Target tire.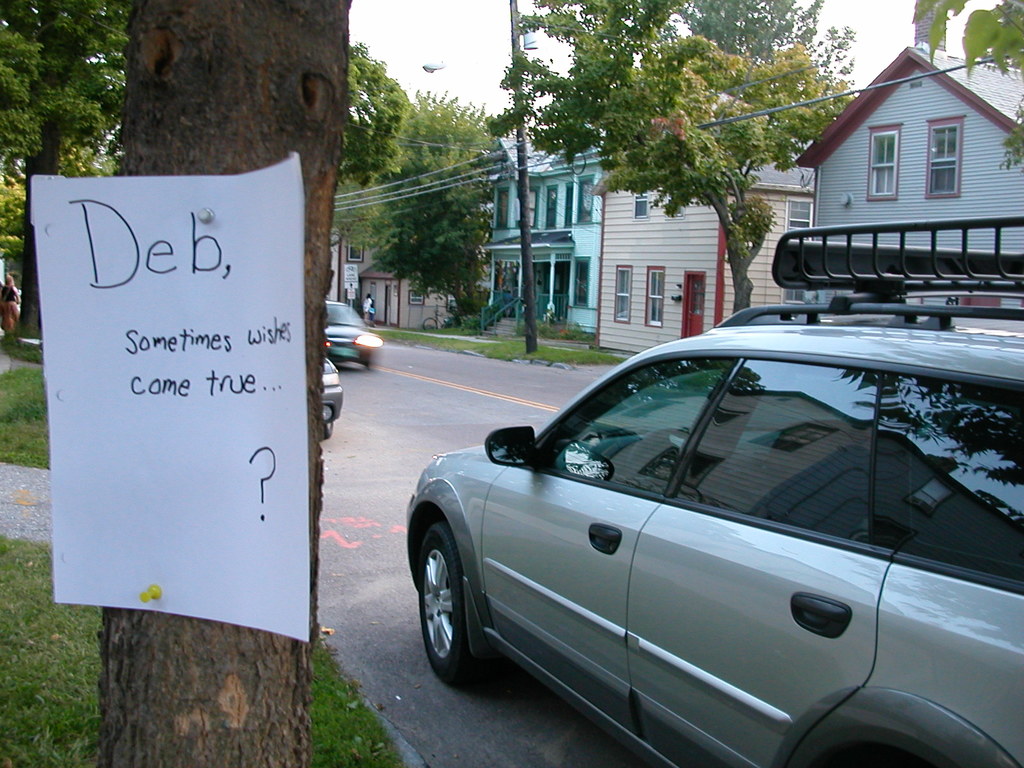
Target region: x1=413 y1=509 x2=511 y2=698.
